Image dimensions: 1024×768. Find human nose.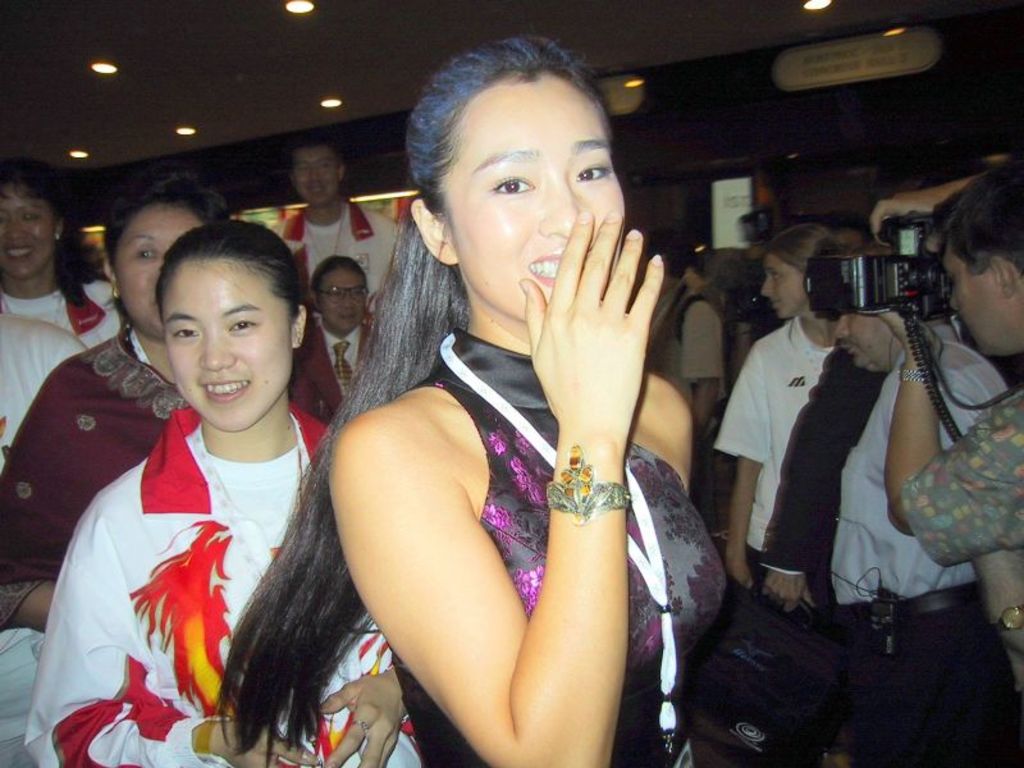
crop(196, 330, 236, 371).
